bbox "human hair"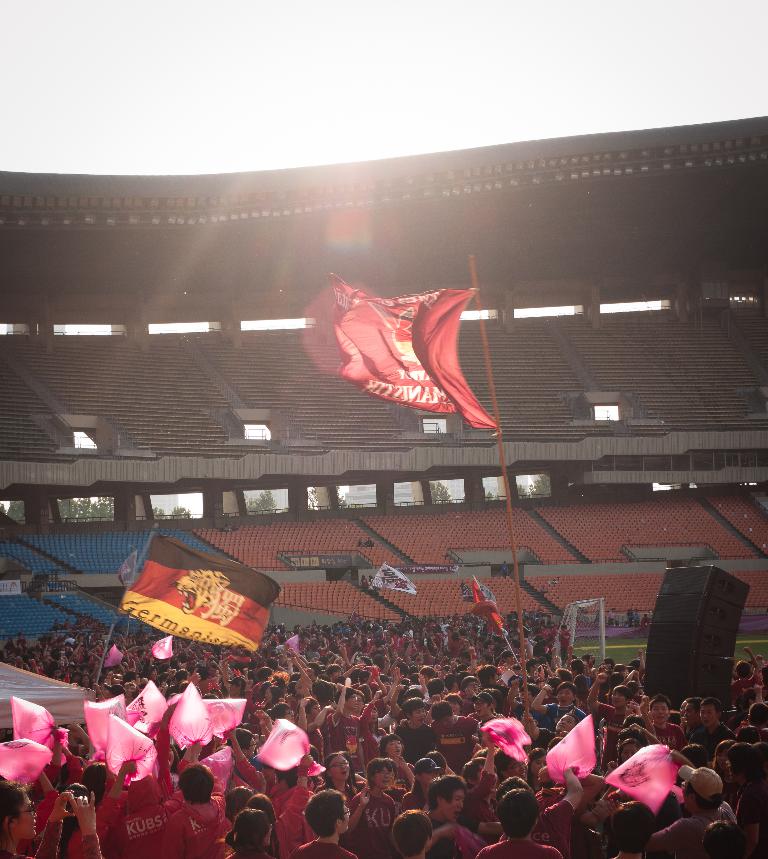
[left=752, top=741, right=767, bottom=777]
